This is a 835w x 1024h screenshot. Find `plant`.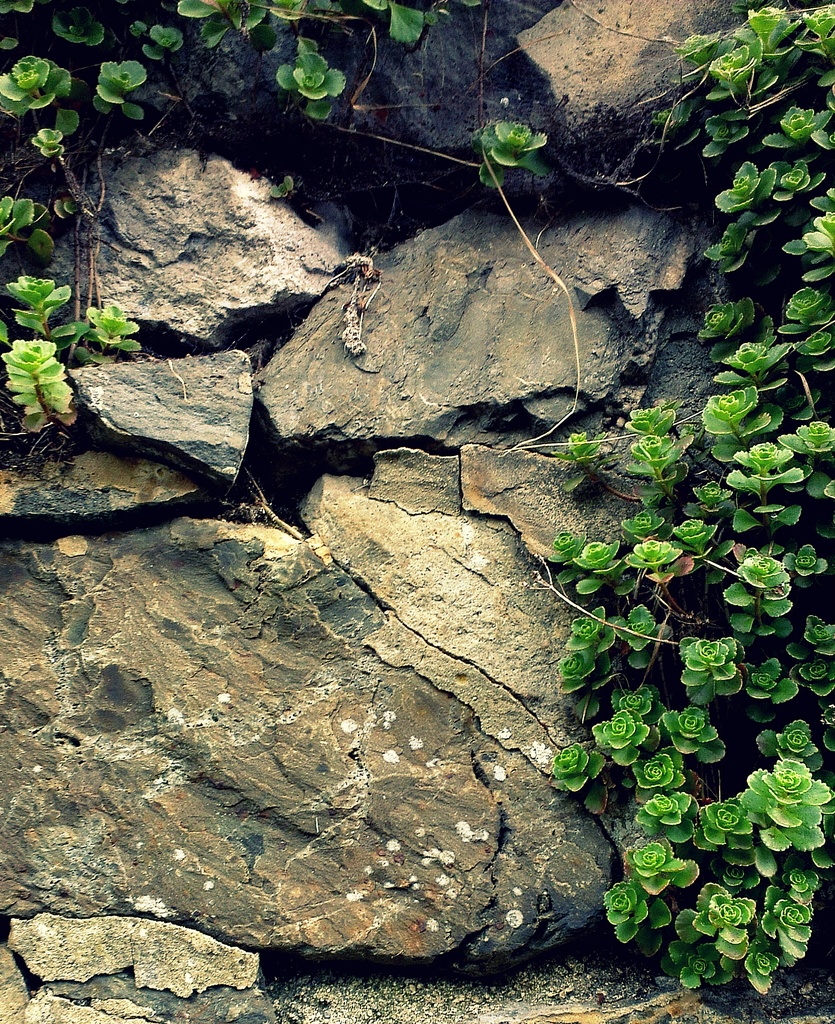
Bounding box: {"left": 750, "top": 886, "right": 802, "bottom": 964}.
